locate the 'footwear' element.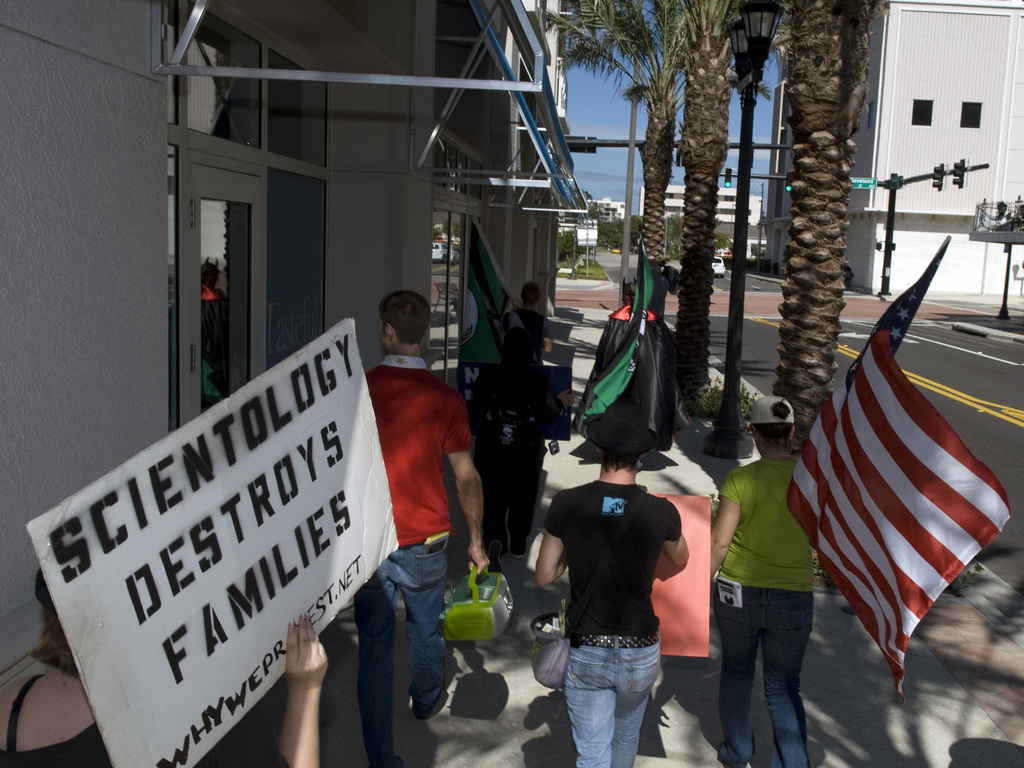
Element bbox: <region>486, 544, 501, 563</region>.
